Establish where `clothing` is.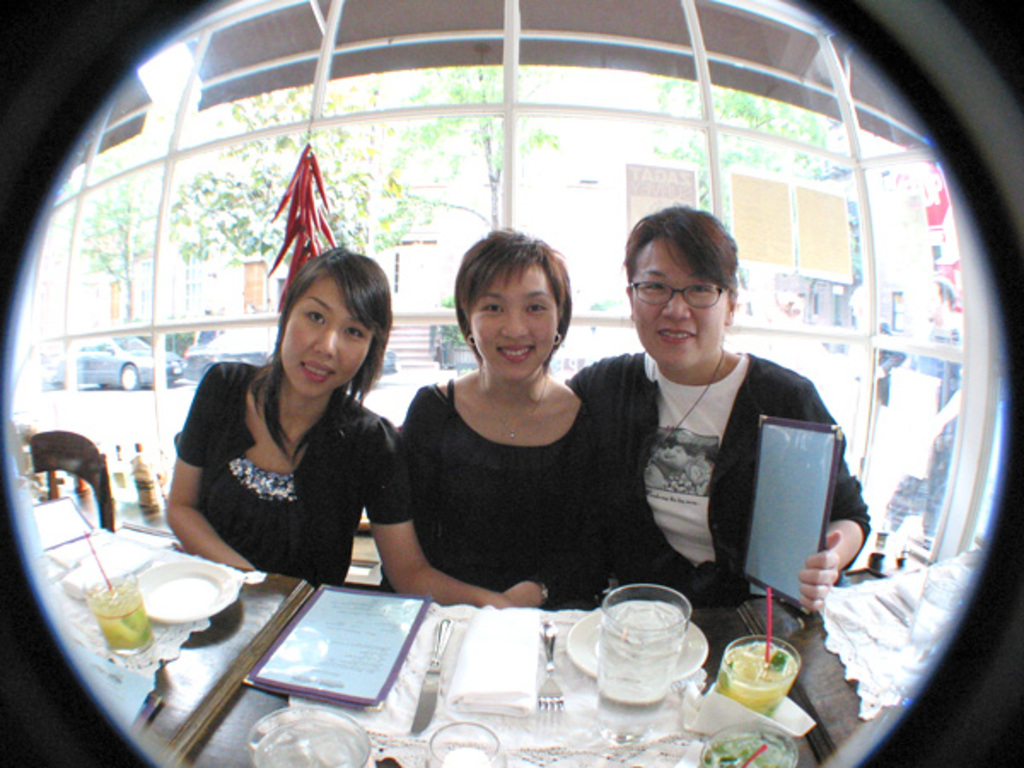
Established at (left=568, top=348, right=867, bottom=602).
